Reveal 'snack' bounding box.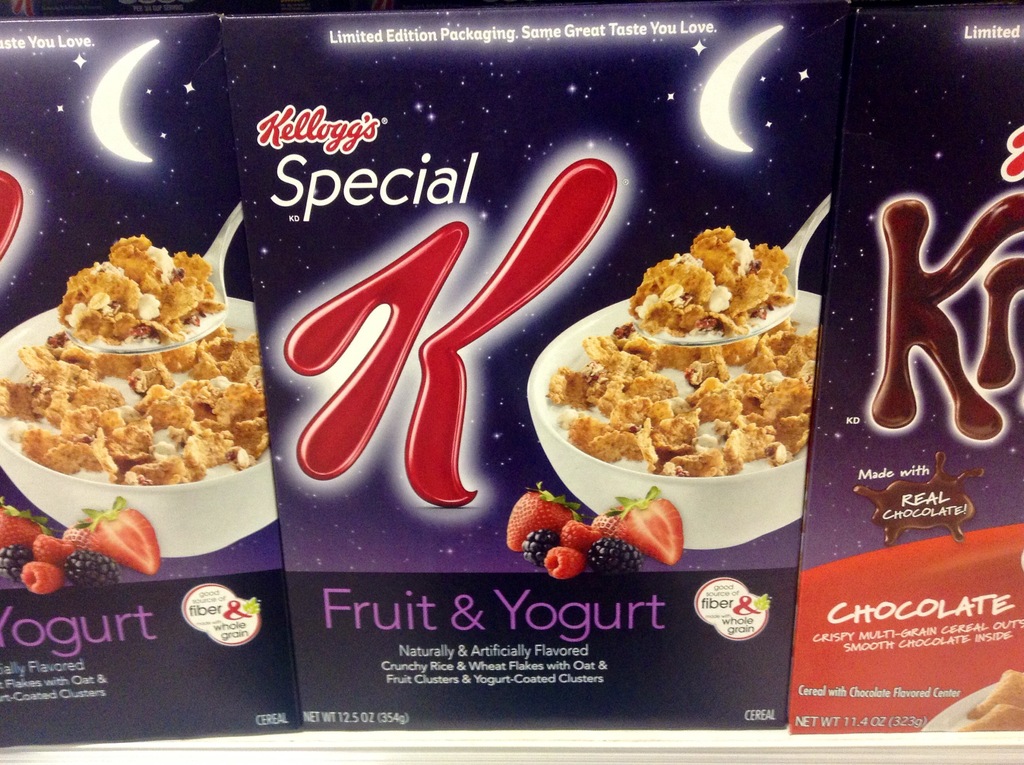
Revealed: [x1=0, y1=326, x2=275, y2=490].
